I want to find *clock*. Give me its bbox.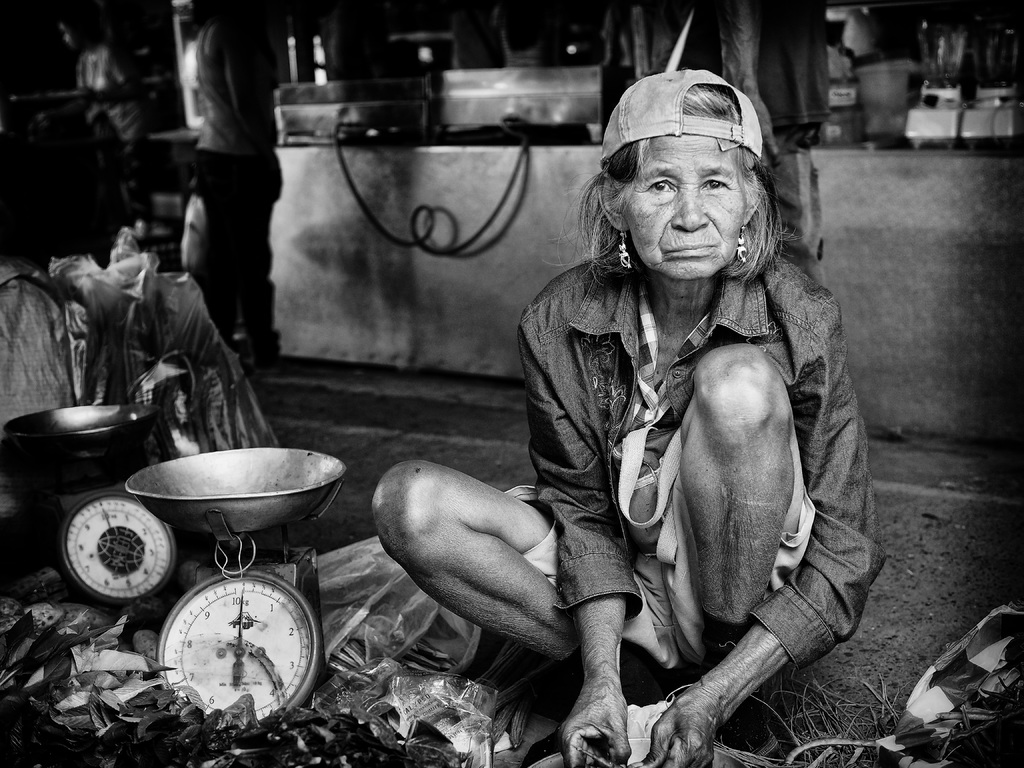
l=157, t=571, r=309, b=721.
